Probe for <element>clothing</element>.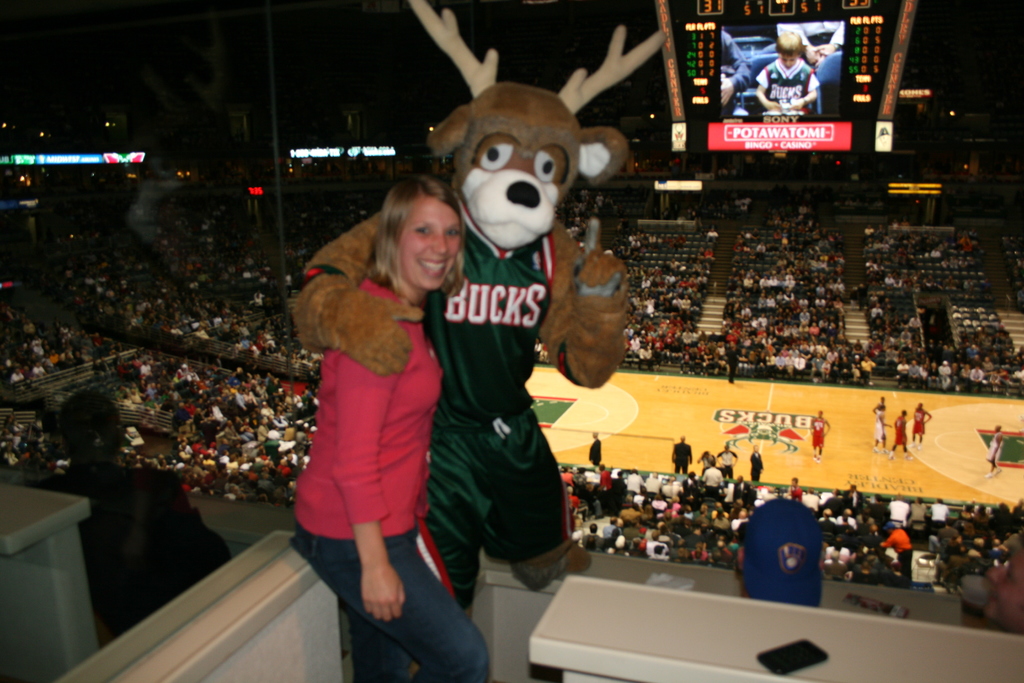
Probe result: x1=749, y1=450, x2=767, y2=482.
